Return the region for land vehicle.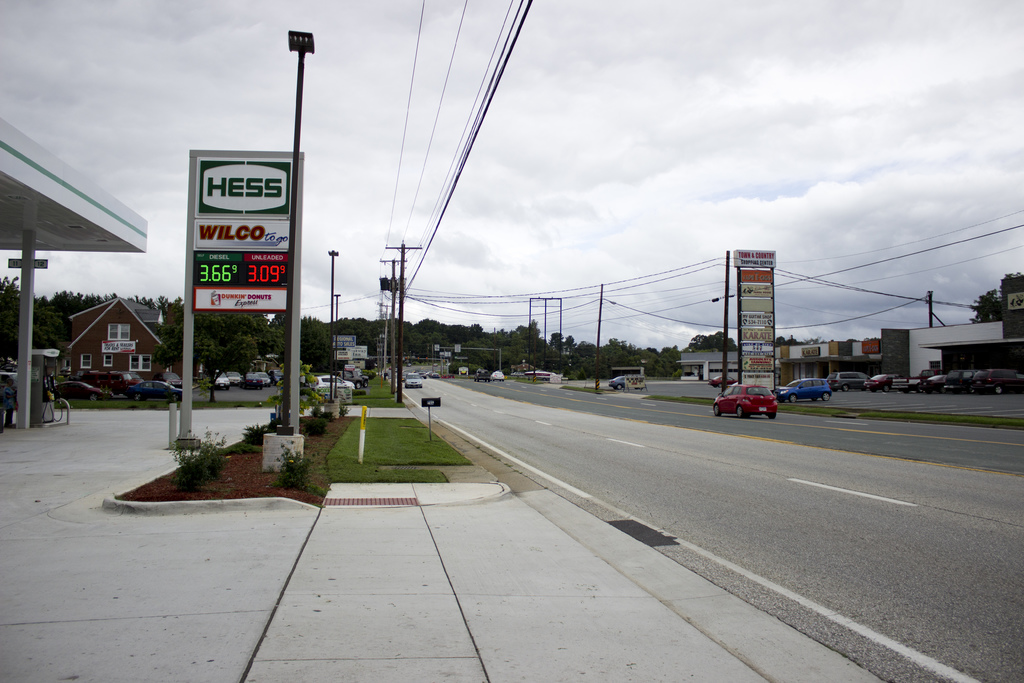
(52, 379, 113, 400).
